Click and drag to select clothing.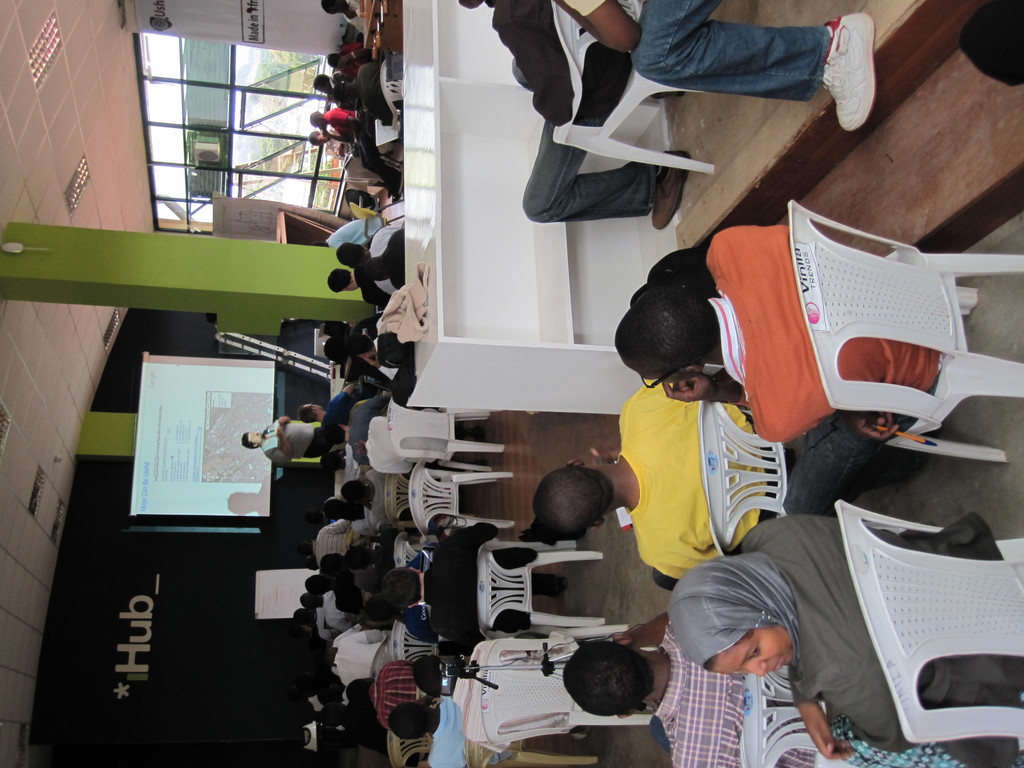
Selection: x1=262, y1=413, x2=341, y2=463.
